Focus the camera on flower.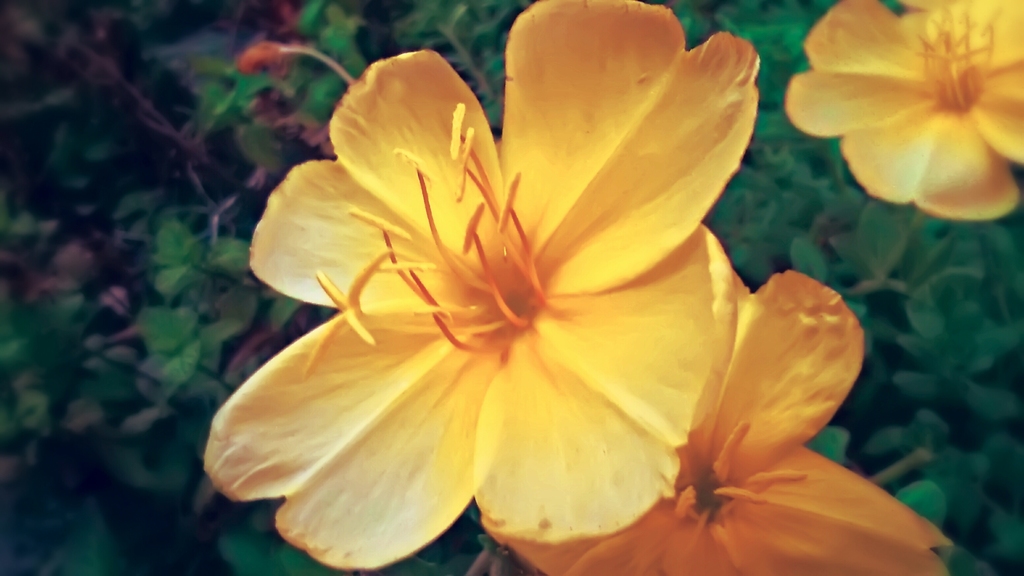
Focus region: pyautogui.locateOnScreen(215, 19, 875, 552).
